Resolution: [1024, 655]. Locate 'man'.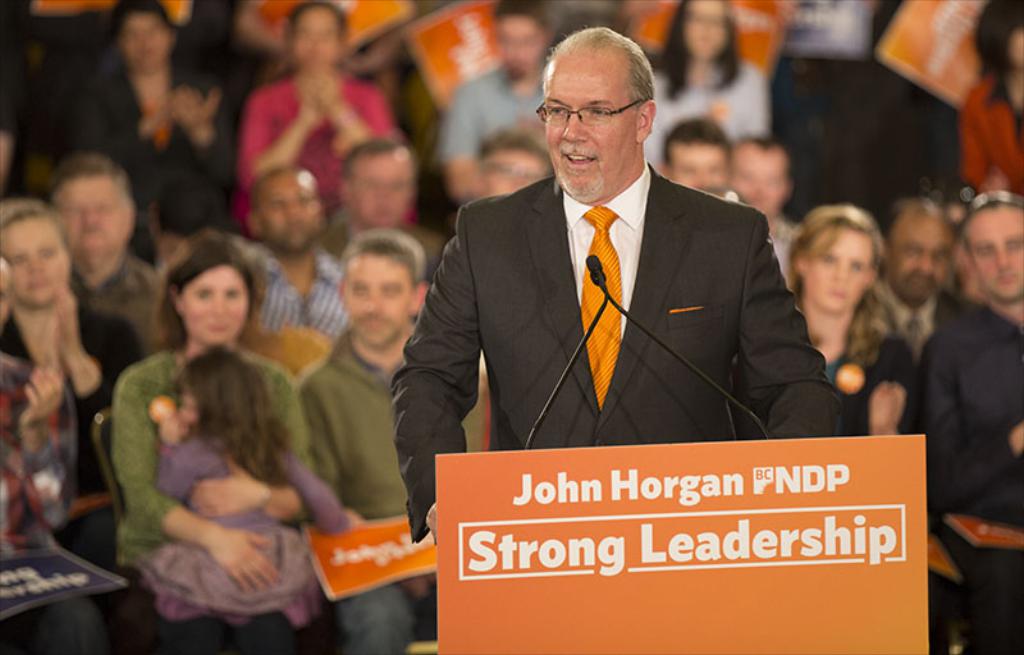
l=41, t=155, r=164, b=349.
